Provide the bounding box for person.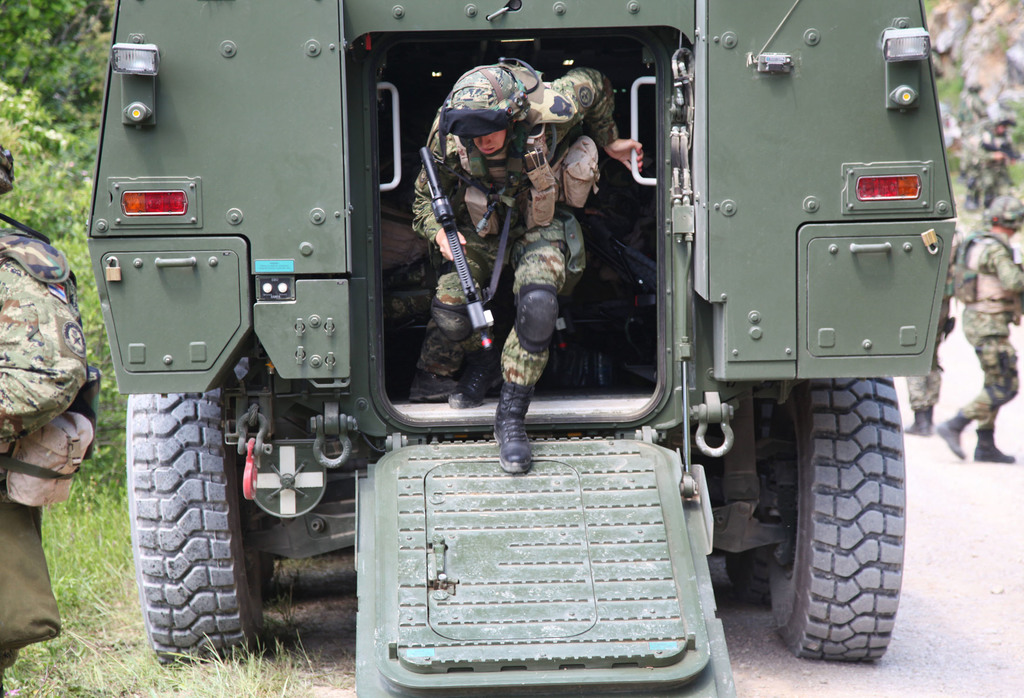
left=972, top=114, right=1017, bottom=214.
